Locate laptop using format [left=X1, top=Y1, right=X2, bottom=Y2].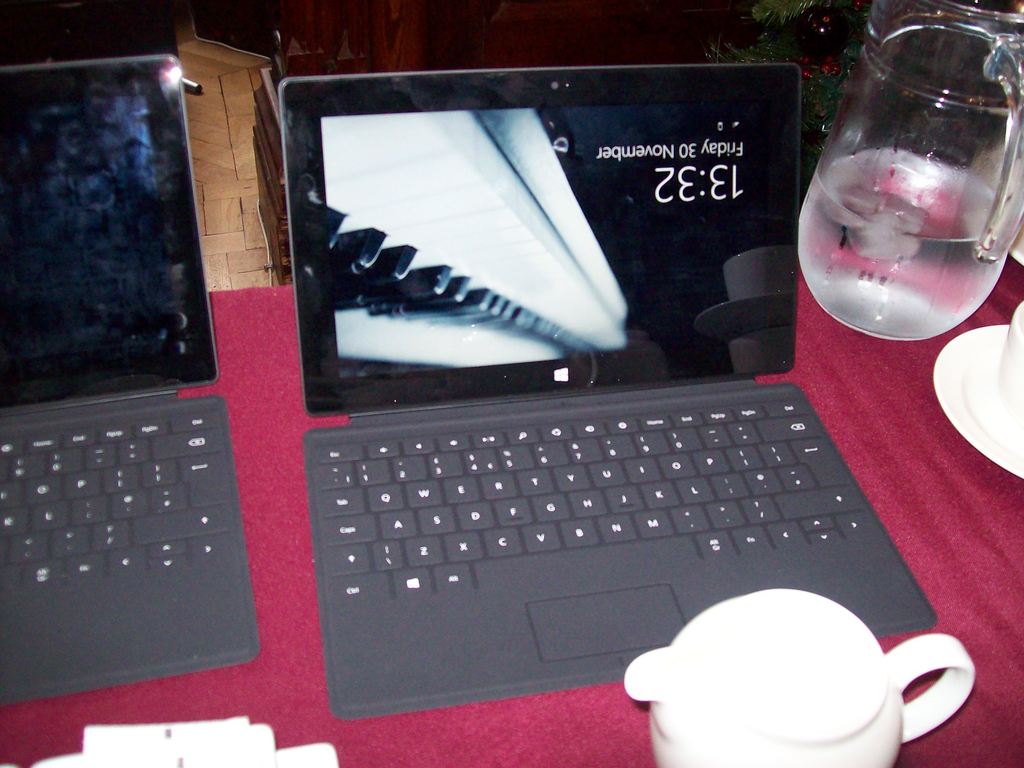
[left=0, top=51, right=264, bottom=701].
